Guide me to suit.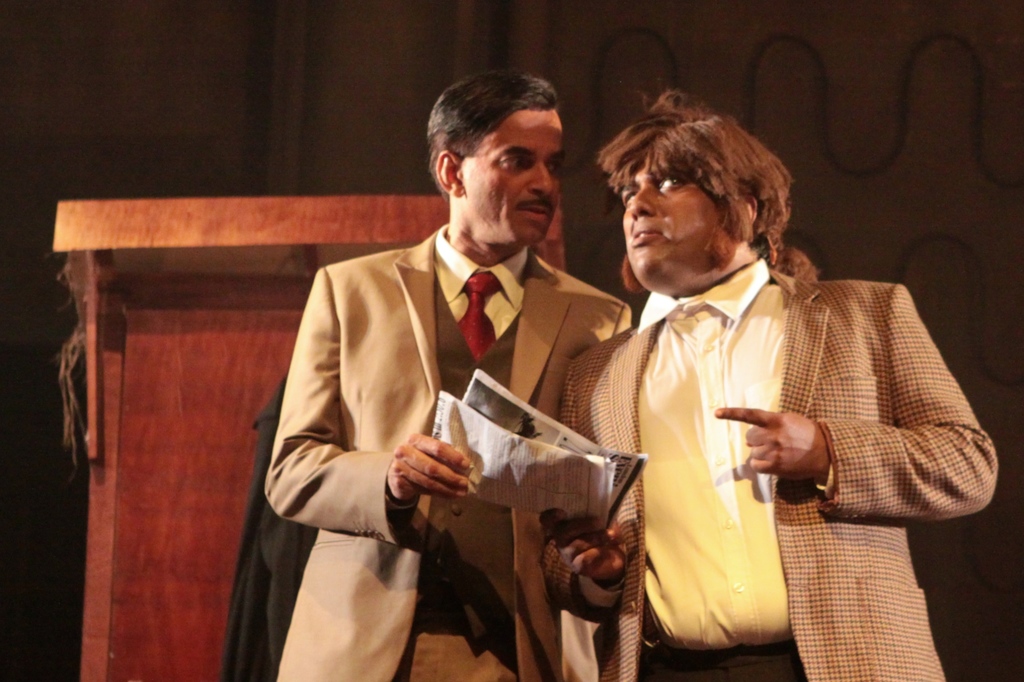
Guidance: [260,214,639,681].
